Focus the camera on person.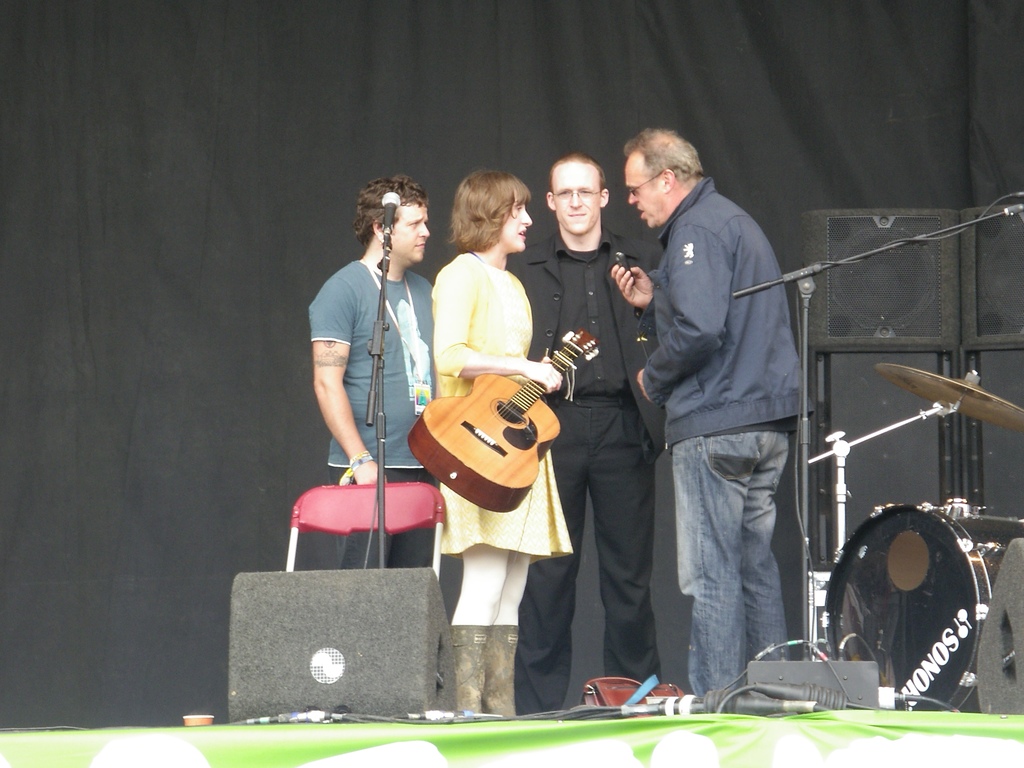
Focus region: {"left": 505, "top": 151, "right": 669, "bottom": 713}.
